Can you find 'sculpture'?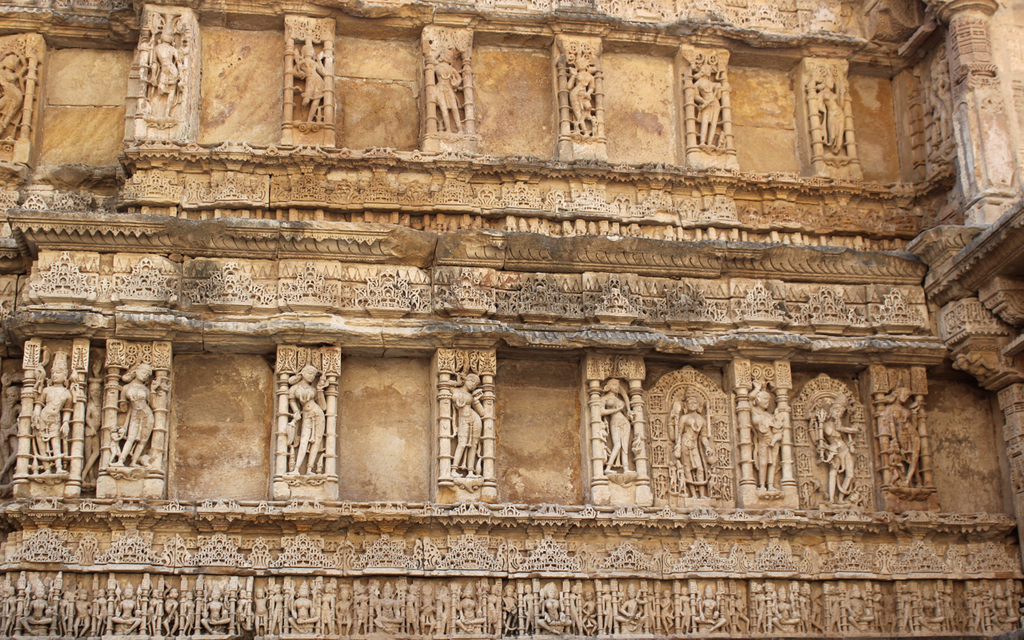
Yes, bounding box: <box>27,344,82,498</box>.
